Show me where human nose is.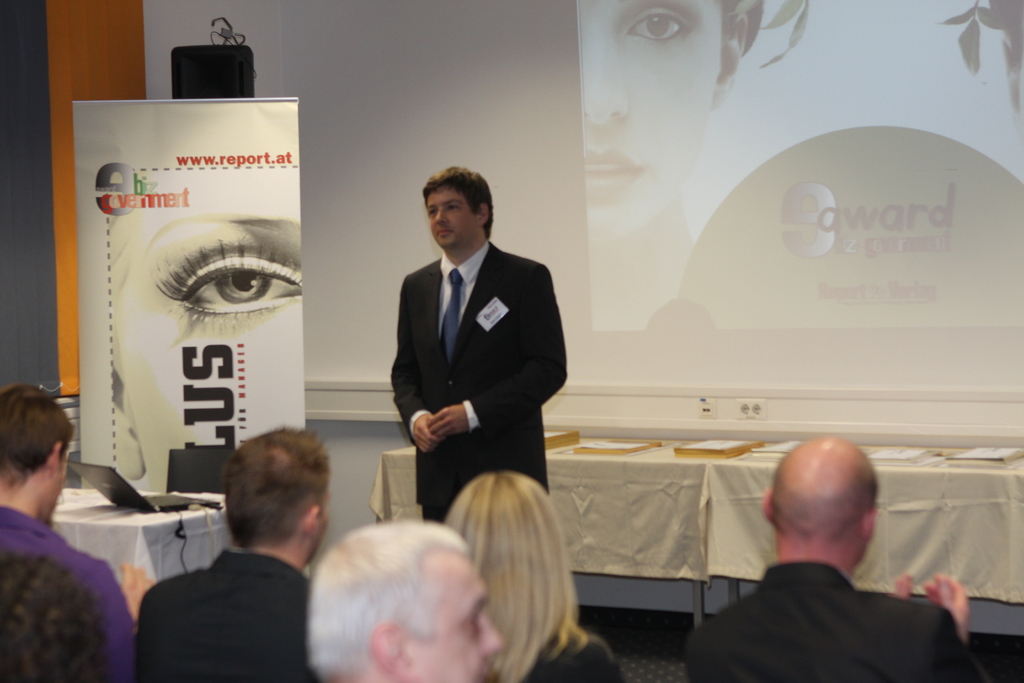
human nose is at 432,209,447,223.
